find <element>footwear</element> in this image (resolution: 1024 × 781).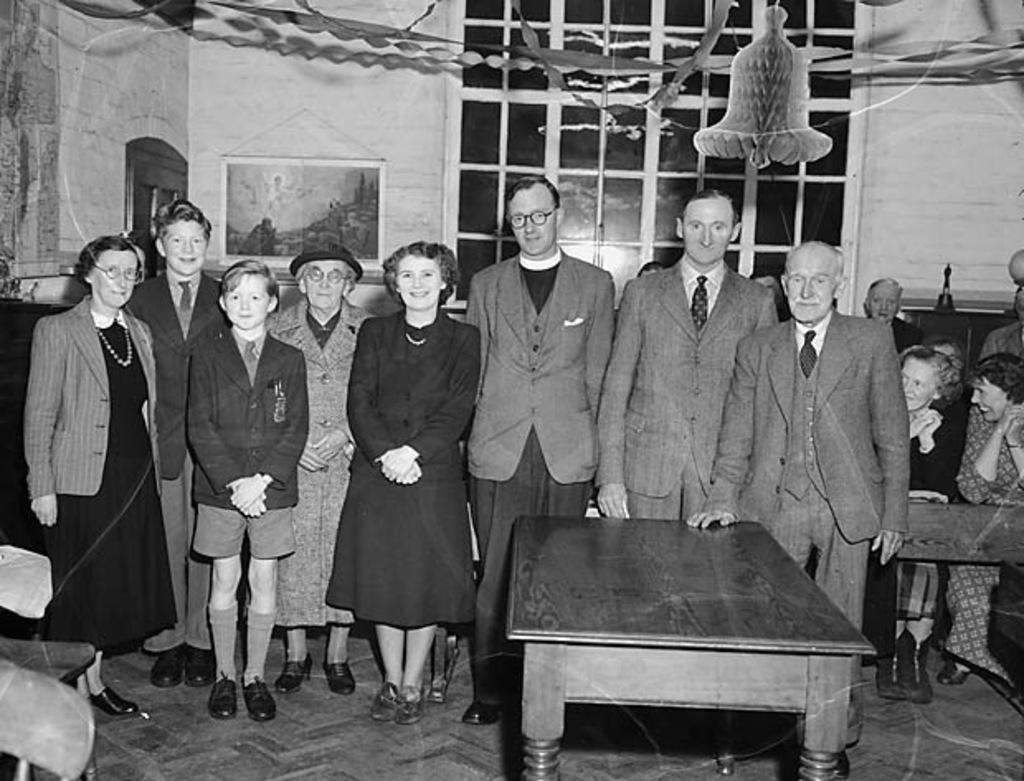
239, 674, 277, 722.
